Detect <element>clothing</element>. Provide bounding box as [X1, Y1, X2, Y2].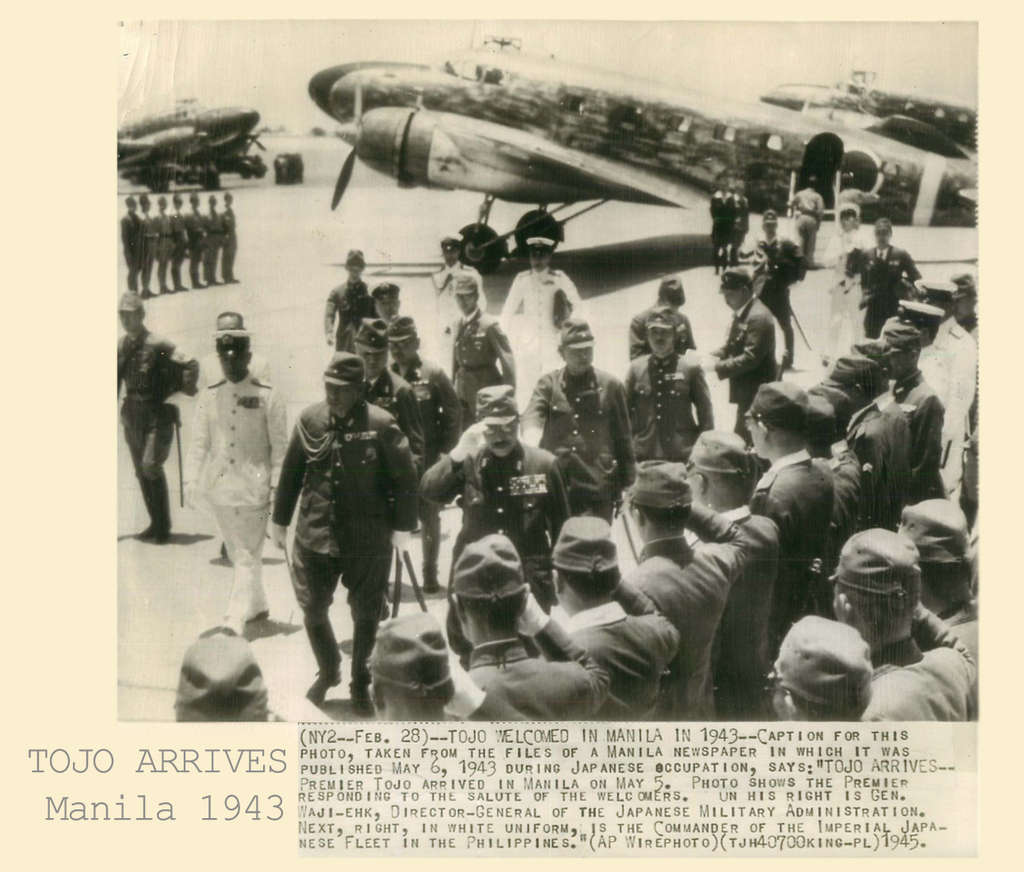
[155, 208, 177, 293].
